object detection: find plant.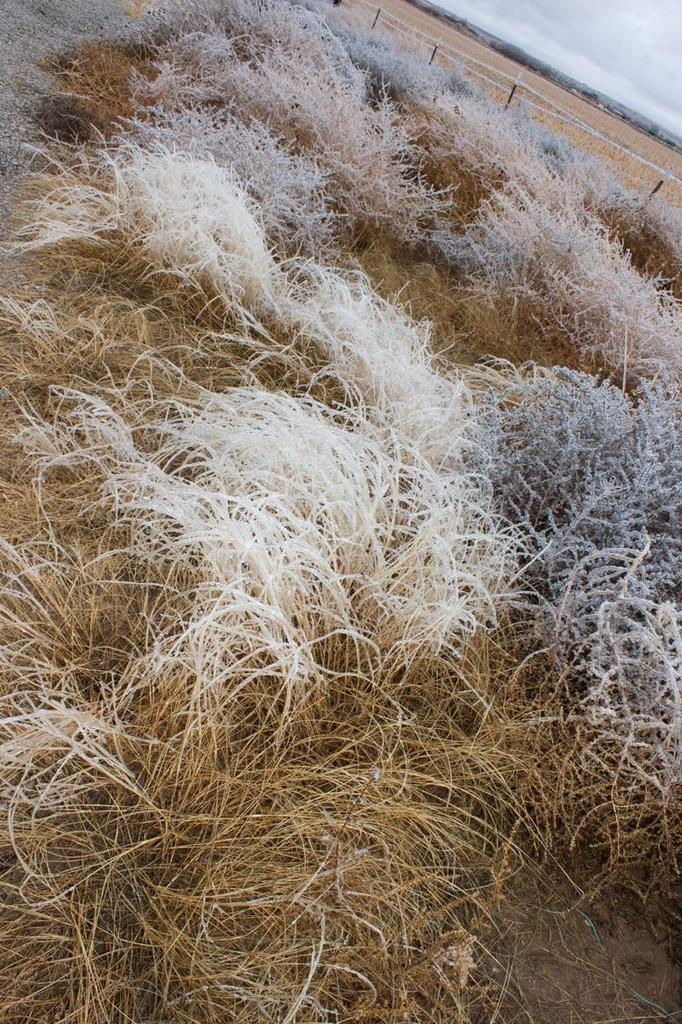
bbox(203, 0, 383, 177).
